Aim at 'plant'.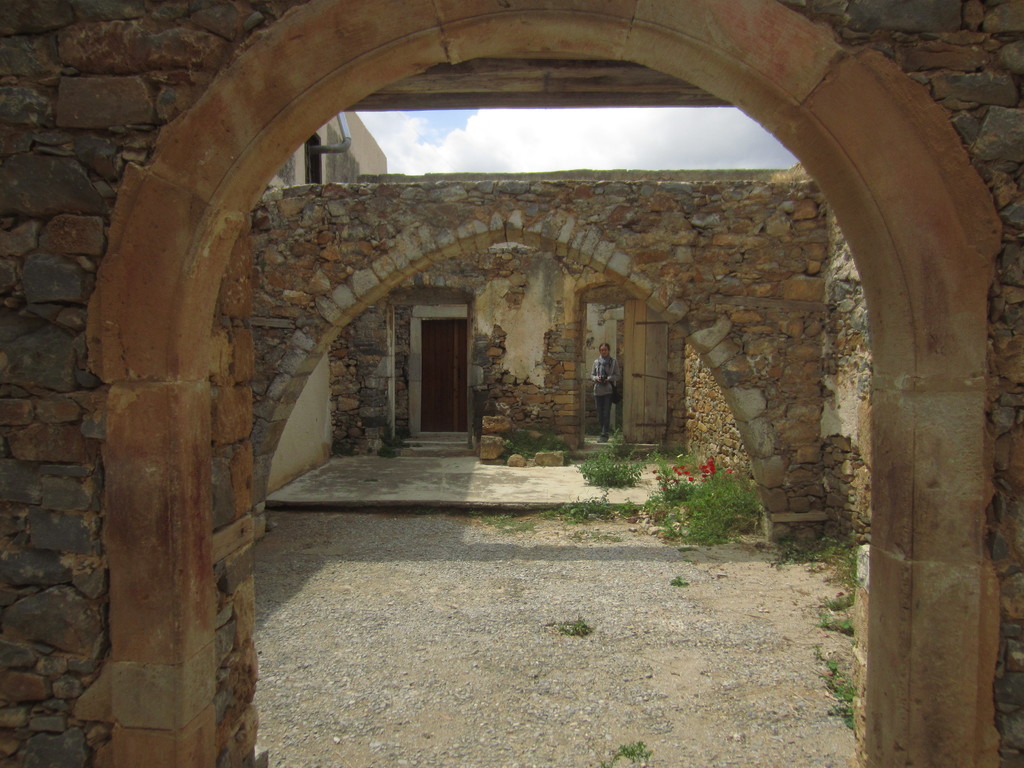
Aimed at [left=640, top=441, right=758, bottom=543].
